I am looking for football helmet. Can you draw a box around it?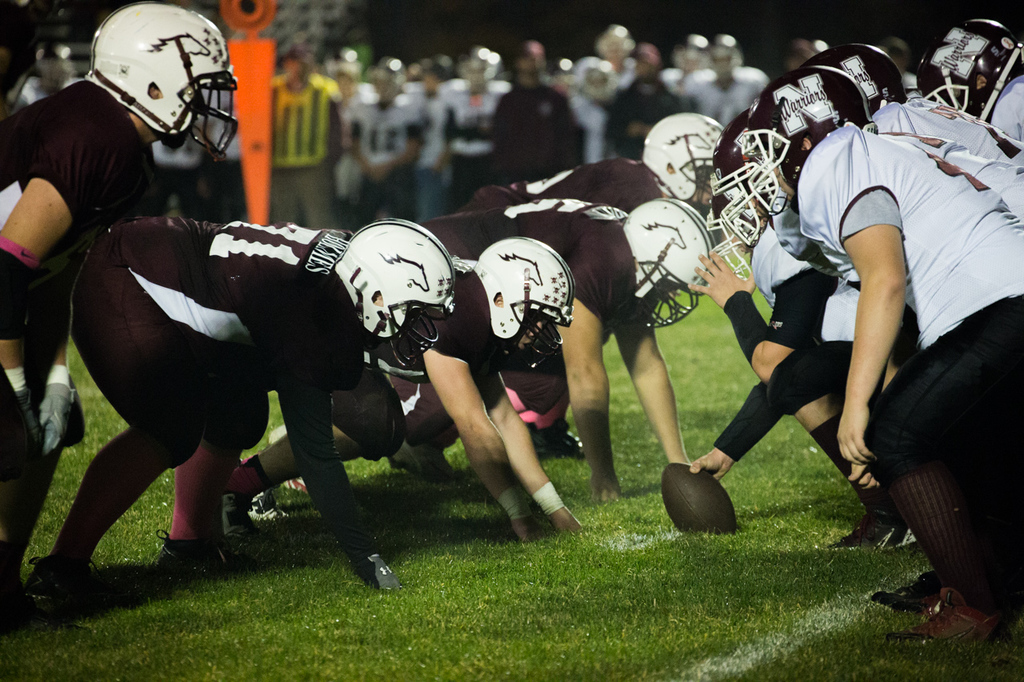
Sure, the bounding box is bbox=(732, 66, 870, 221).
